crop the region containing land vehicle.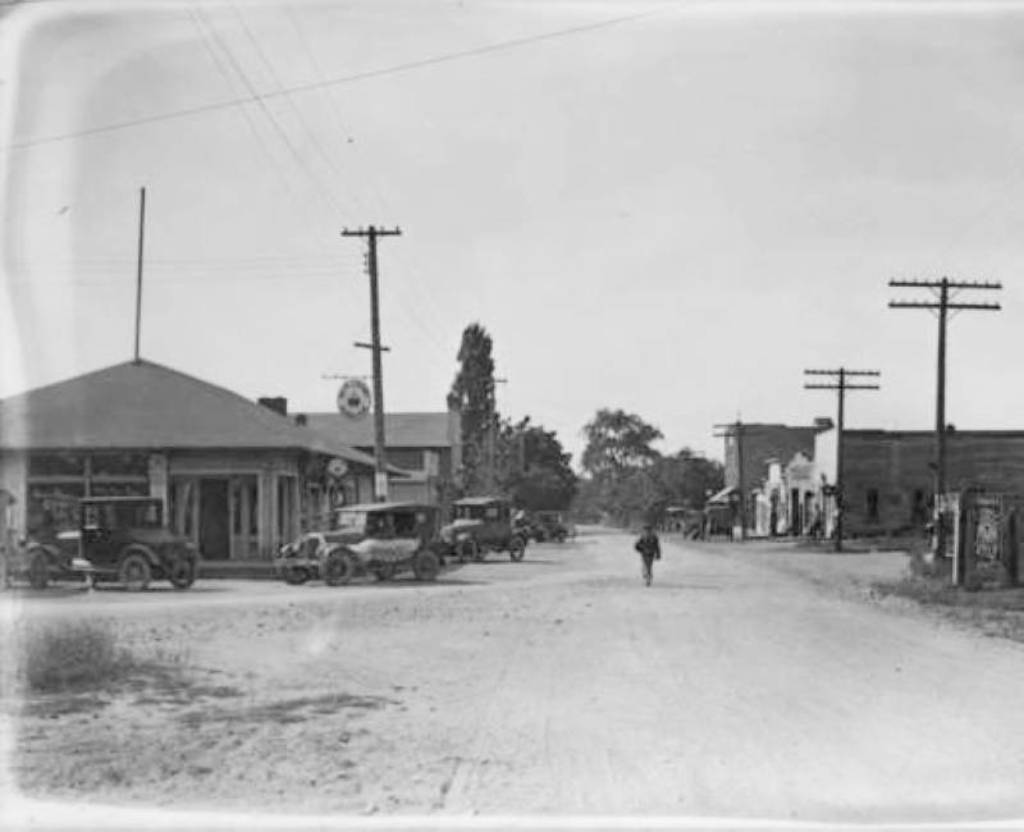
Crop region: 26,492,202,593.
